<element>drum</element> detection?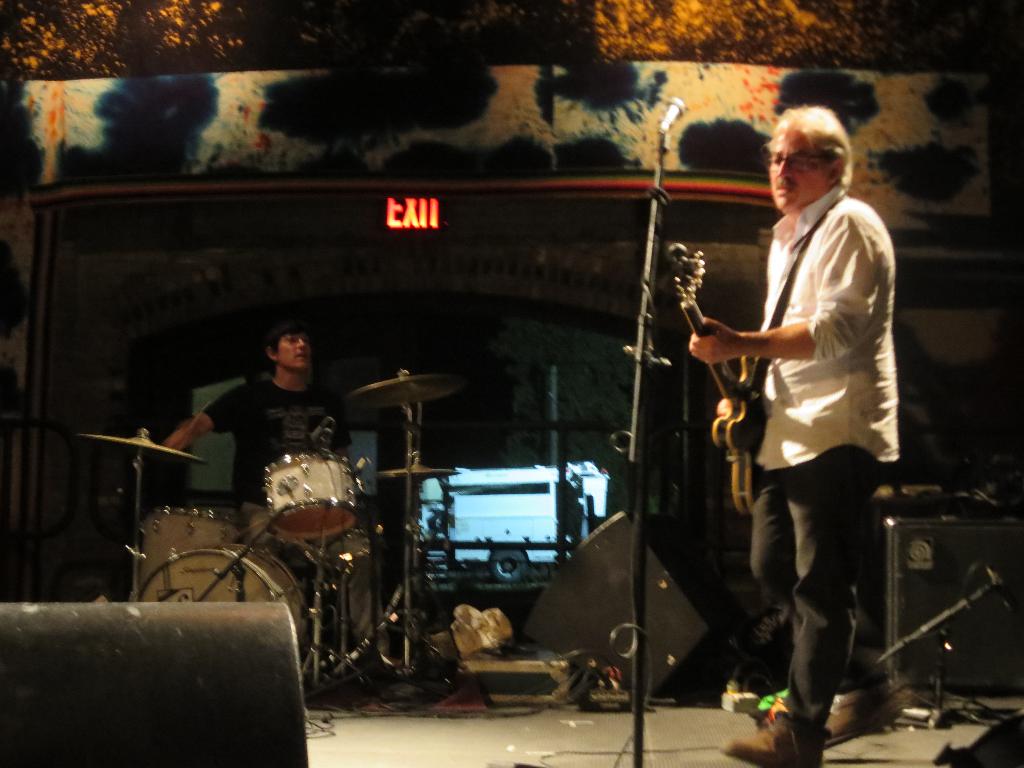
detection(138, 511, 242, 586)
